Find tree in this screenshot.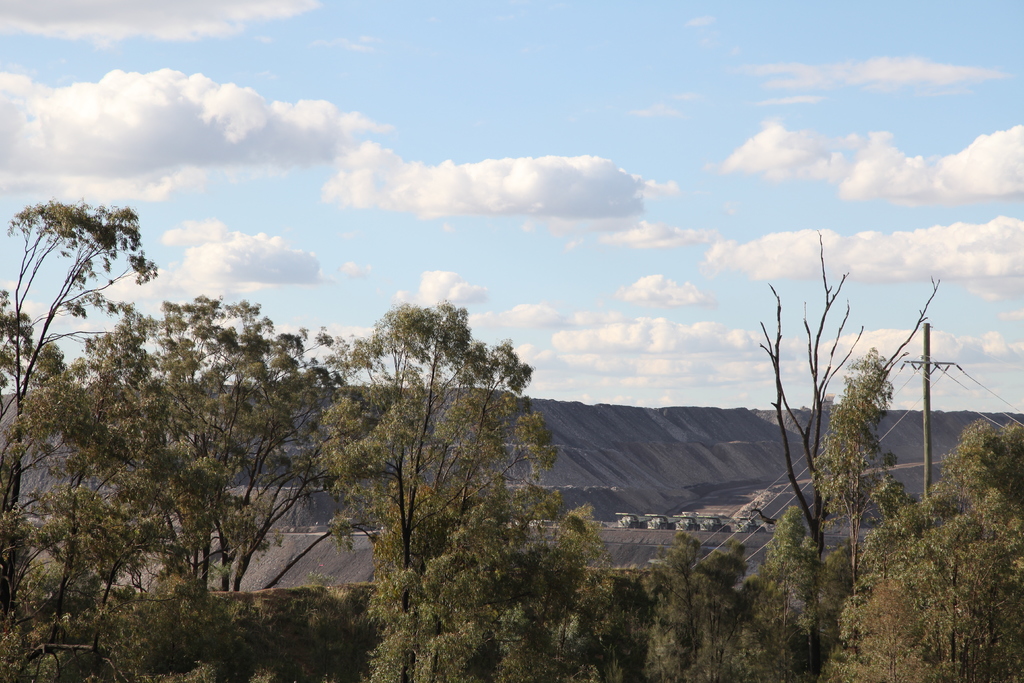
The bounding box for tree is <region>652, 534, 756, 682</region>.
